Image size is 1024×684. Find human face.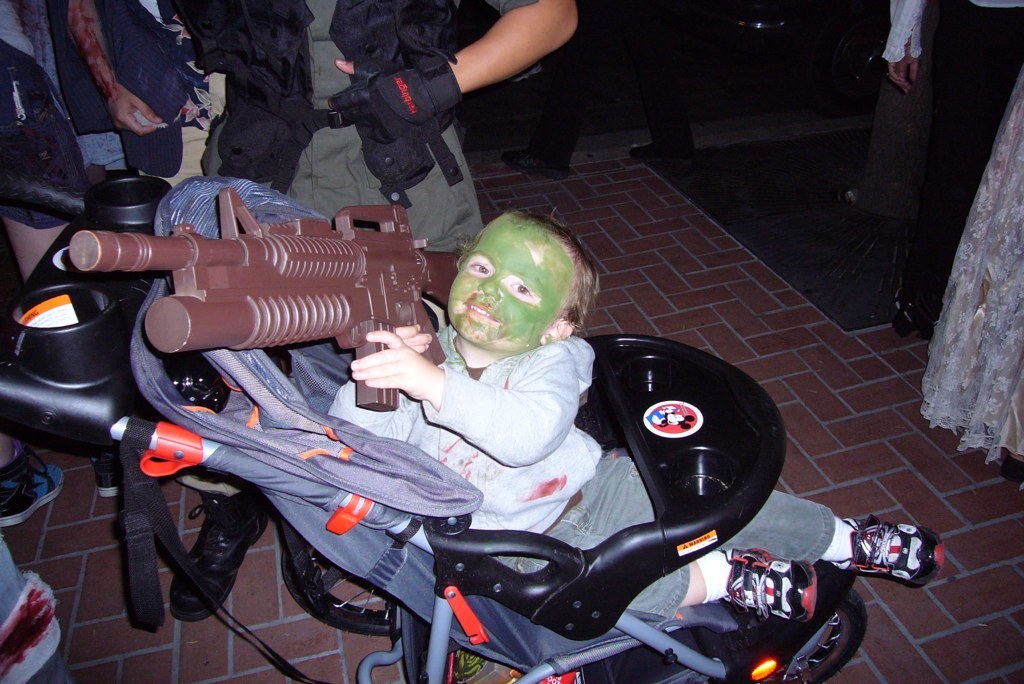
<region>445, 214, 574, 352</region>.
